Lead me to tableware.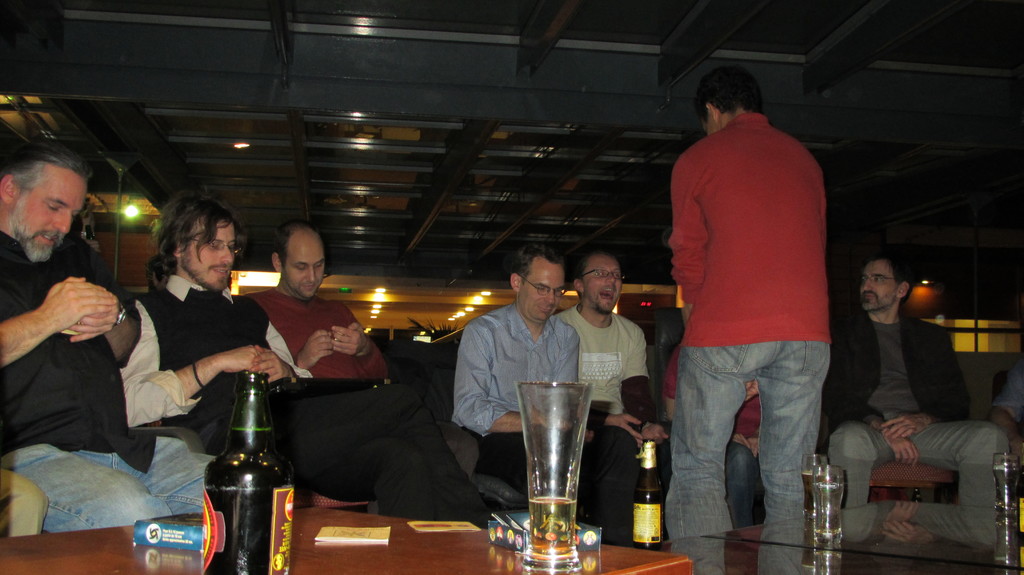
Lead to 810 466 838 553.
